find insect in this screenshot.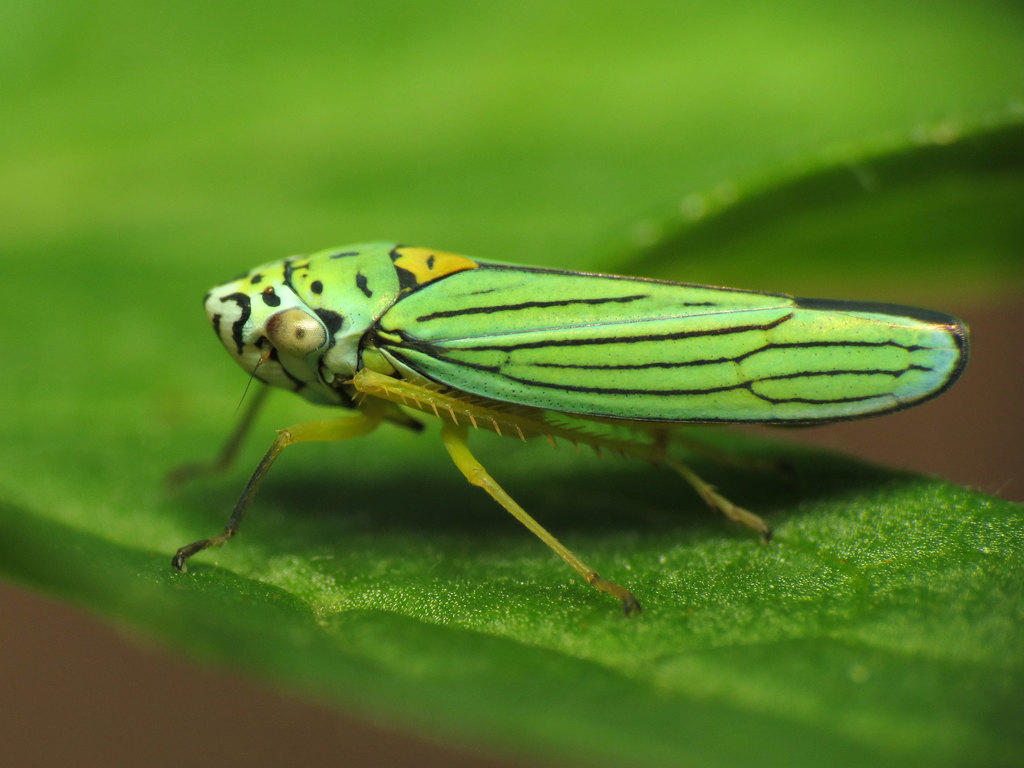
The bounding box for insect is [left=175, top=236, right=974, bottom=640].
